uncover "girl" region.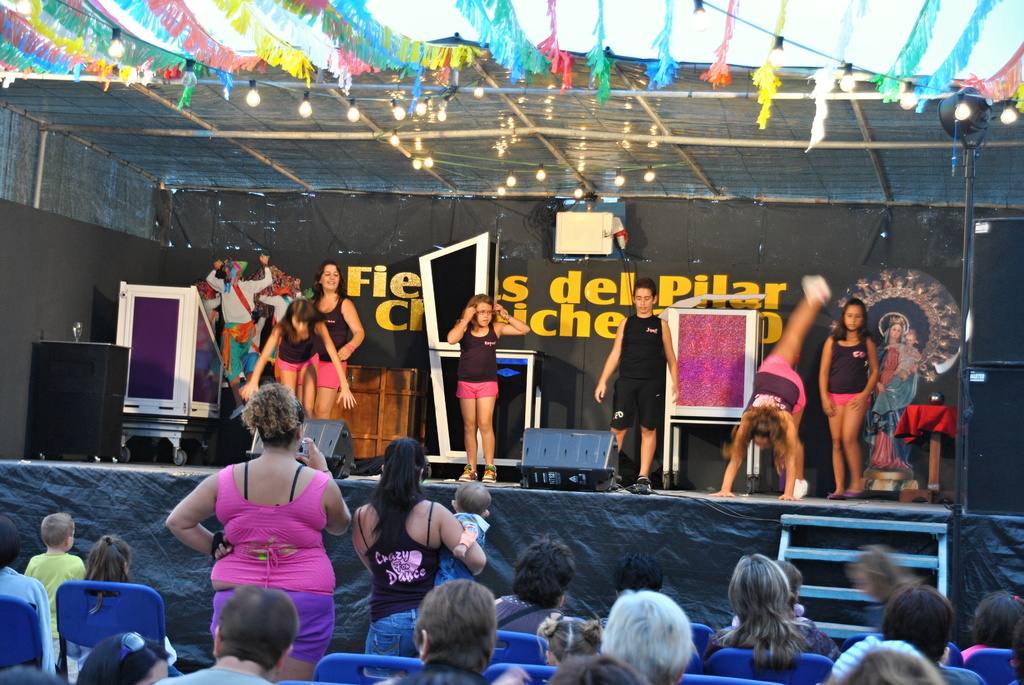
Uncovered: Rect(303, 260, 367, 421).
